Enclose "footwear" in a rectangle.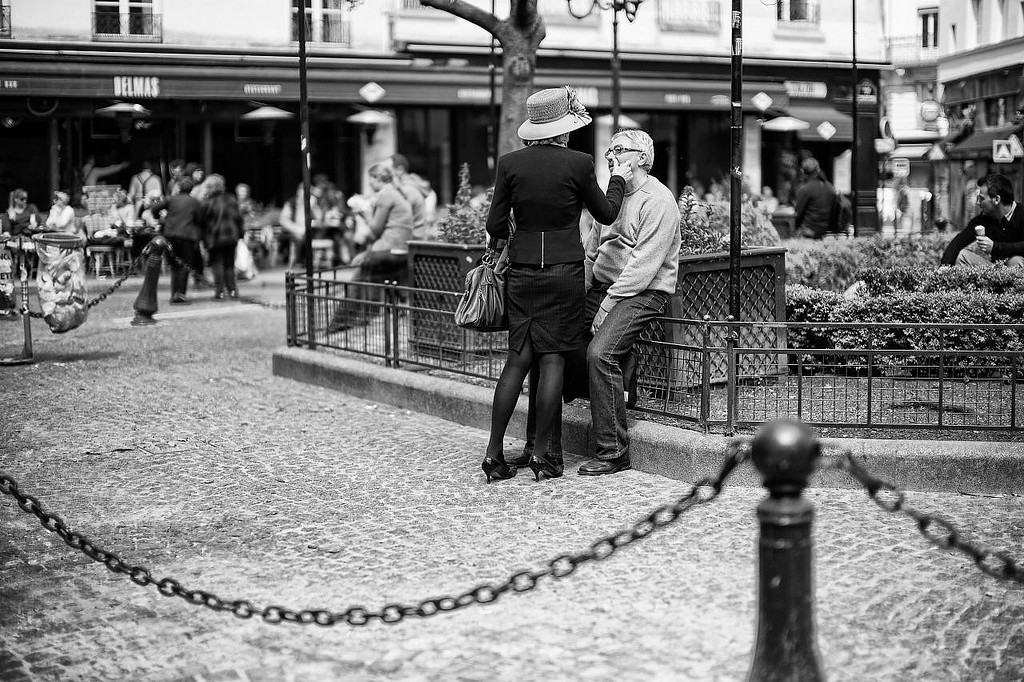
box=[525, 452, 564, 482].
